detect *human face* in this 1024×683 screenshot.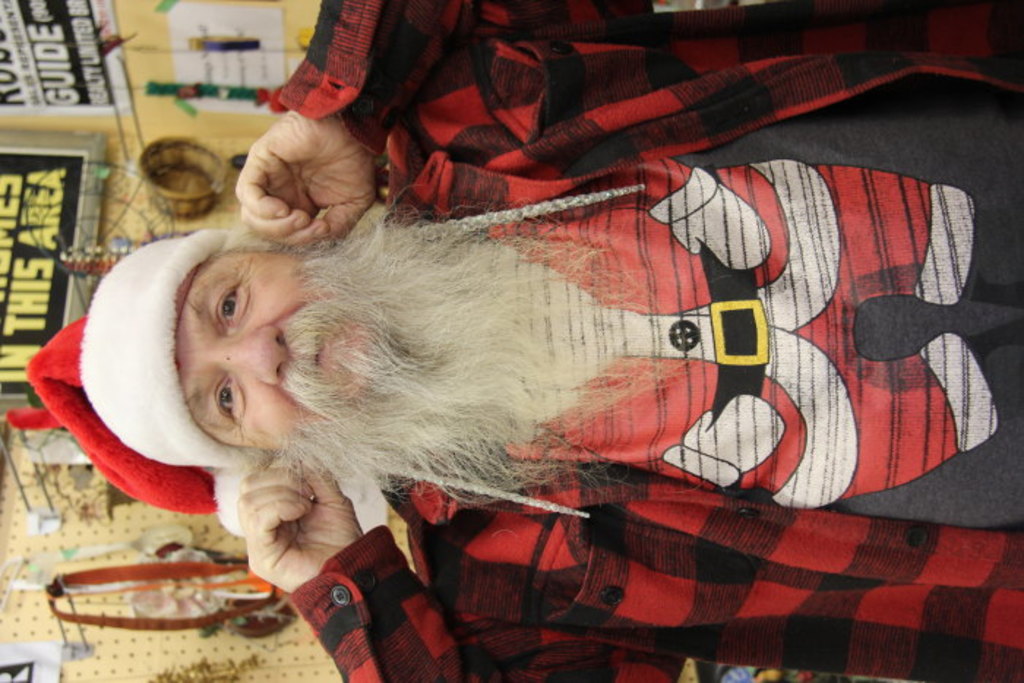
Detection: bbox=[170, 203, 692, 503].
